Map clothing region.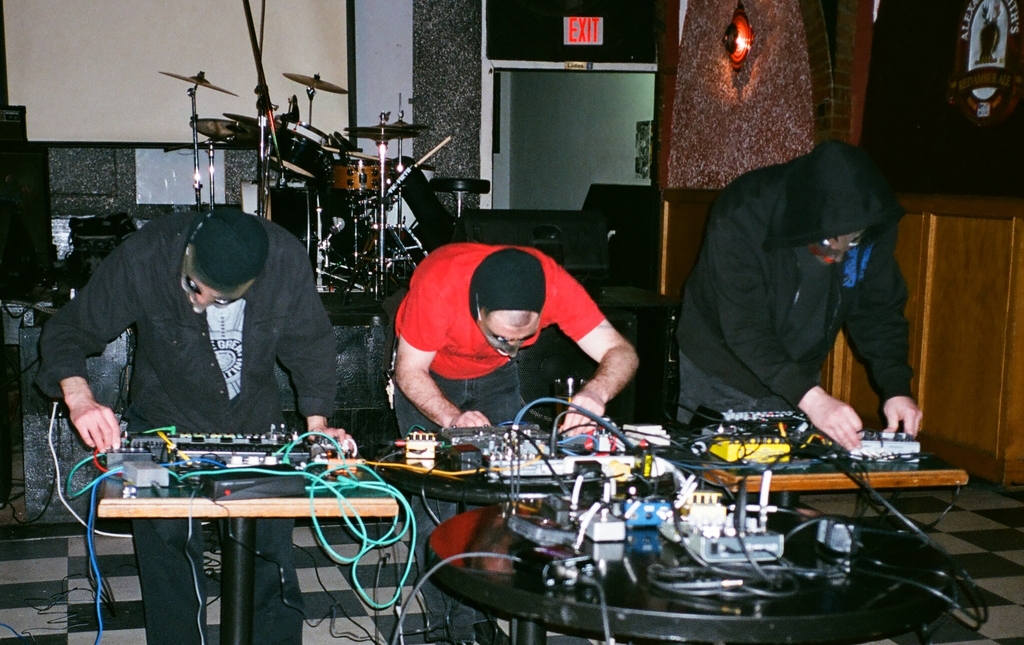
Mapped to BBox(39, 212, 337, 644).
